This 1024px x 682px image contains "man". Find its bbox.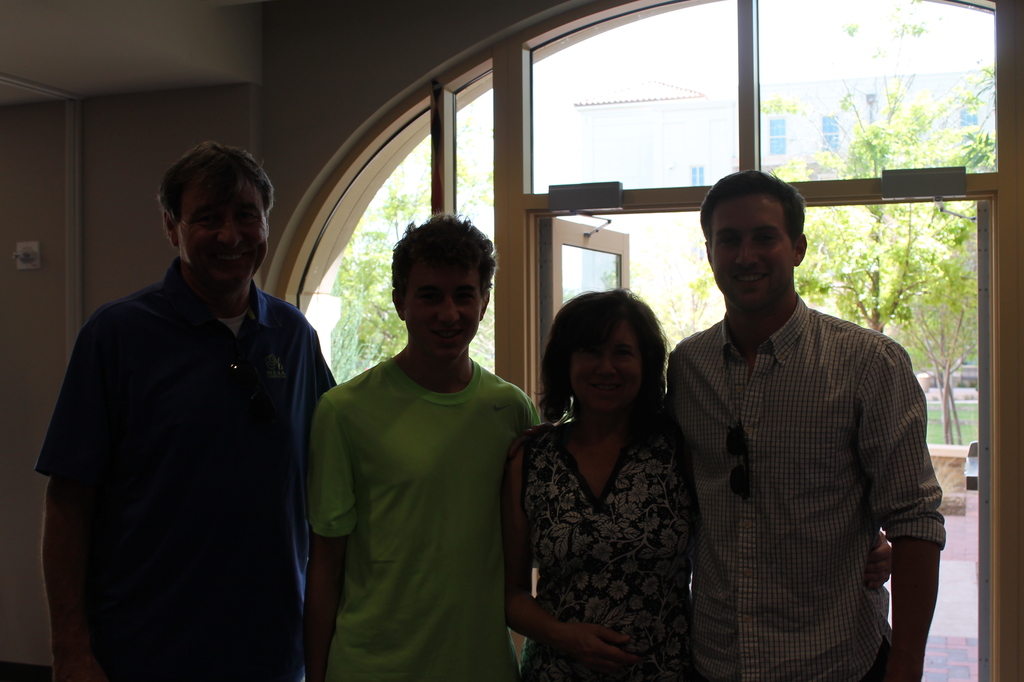
[x1=665, y1=168, x2=949, y2=681].
